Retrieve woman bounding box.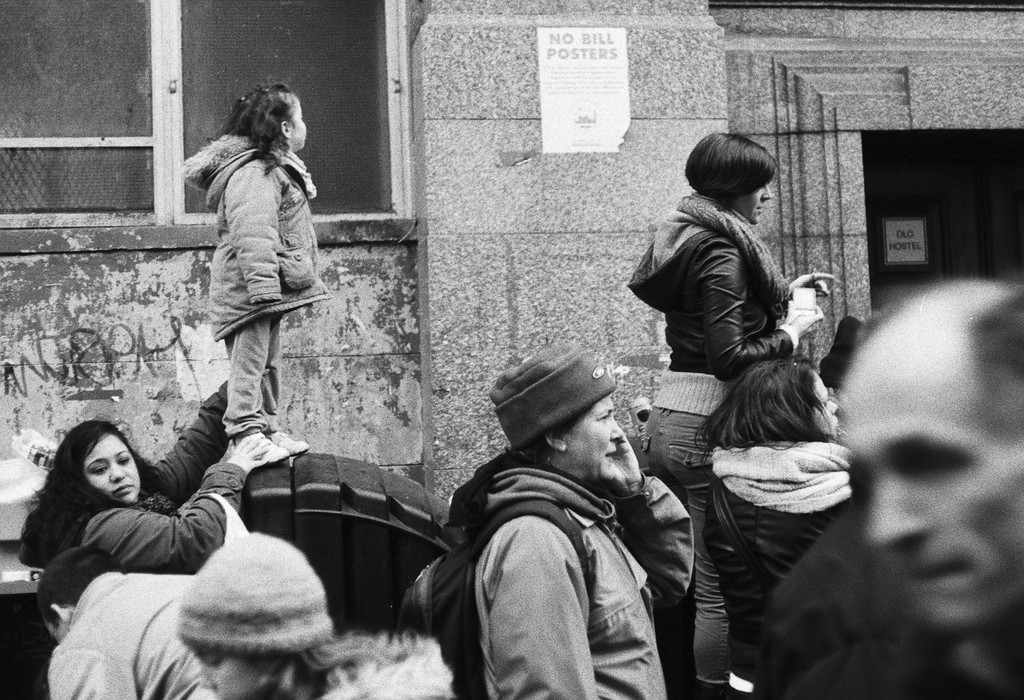
Bounding box: {"x1": 627, "y1": 129, "x2": 837, "y2": 699}.
